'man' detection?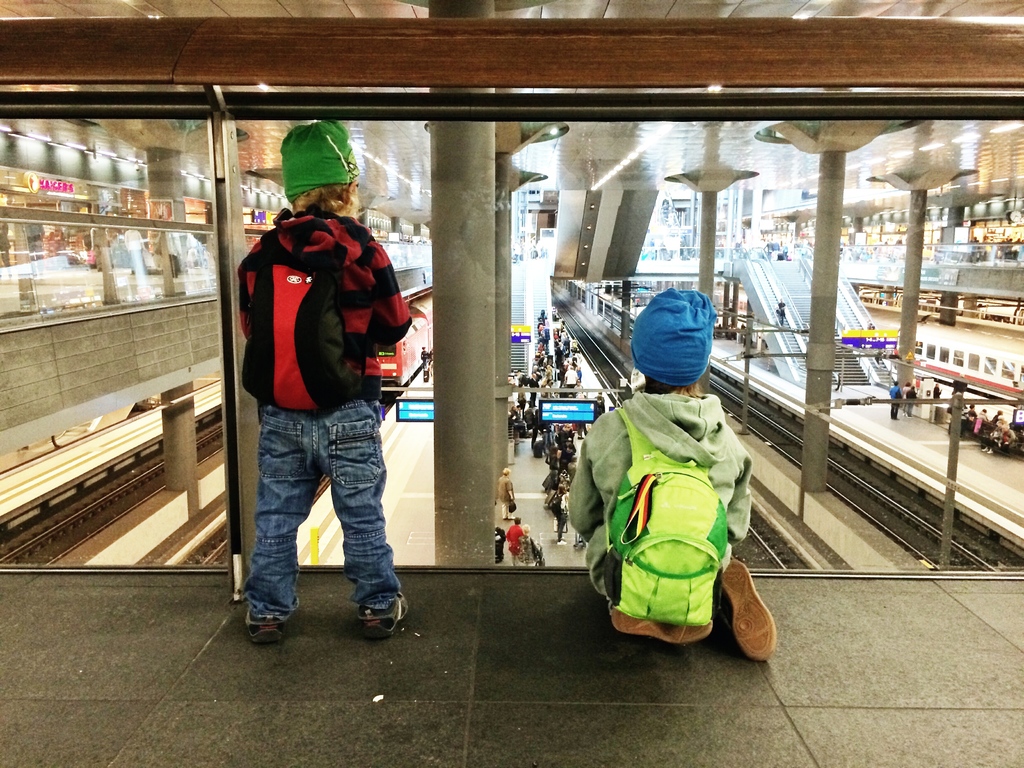
567/367/582/388
